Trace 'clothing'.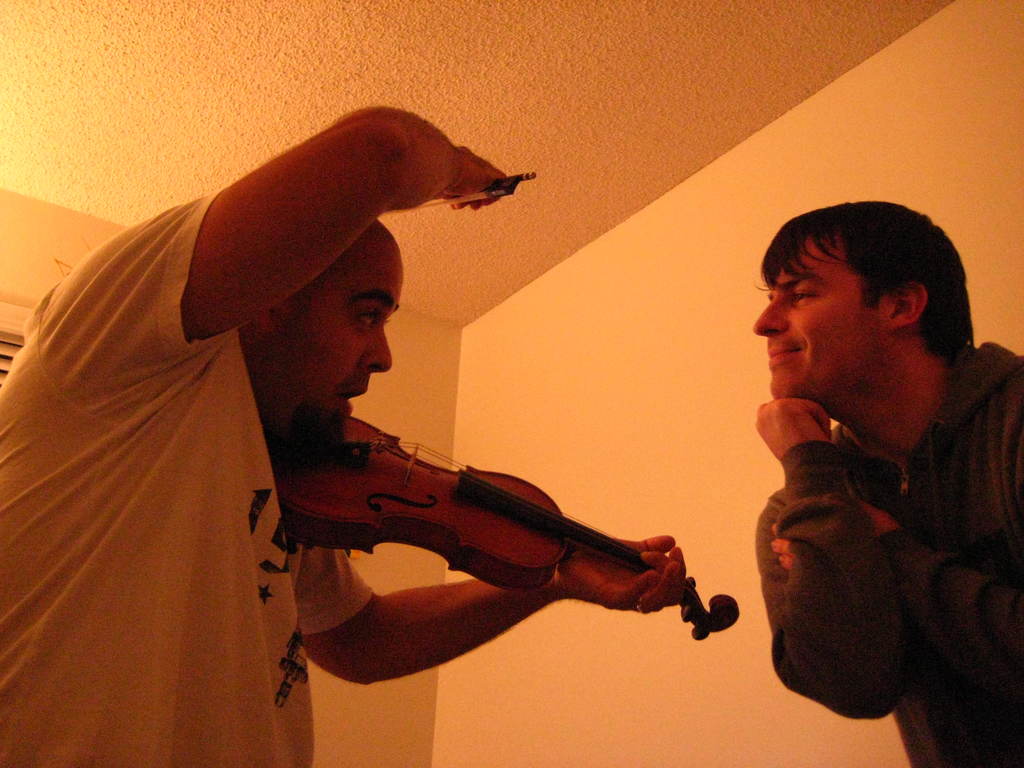
Traced to <box>17,157,465,724</box>.
